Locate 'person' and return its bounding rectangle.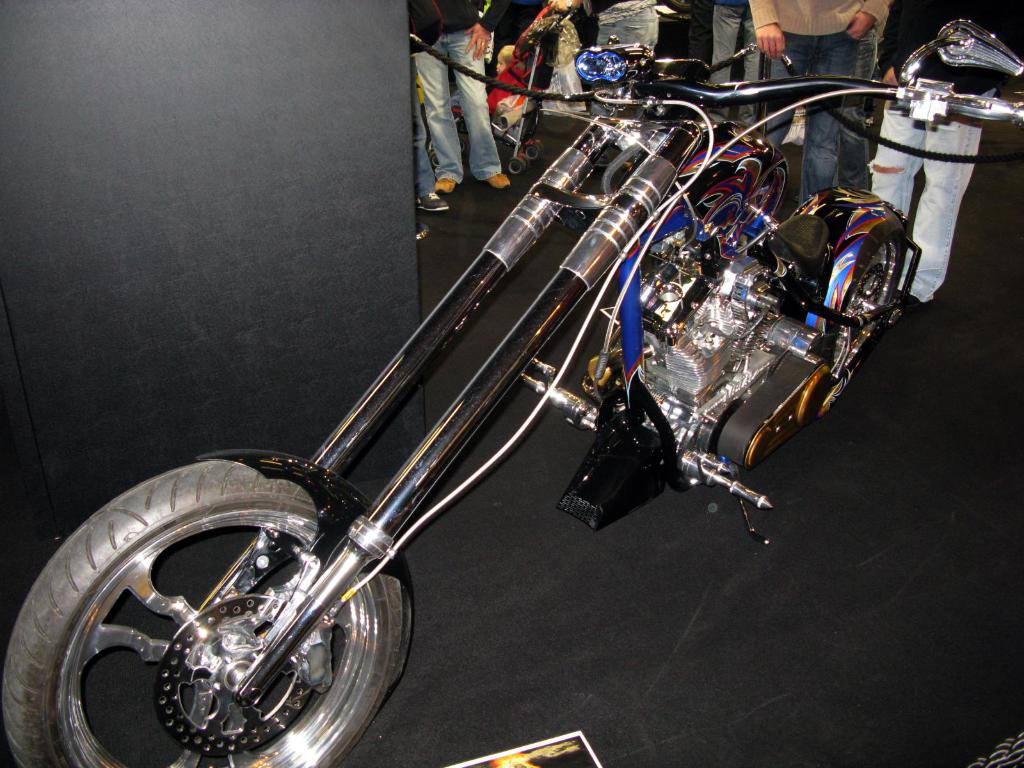
[x1=739, y1=0, x2=905, y2=216].
